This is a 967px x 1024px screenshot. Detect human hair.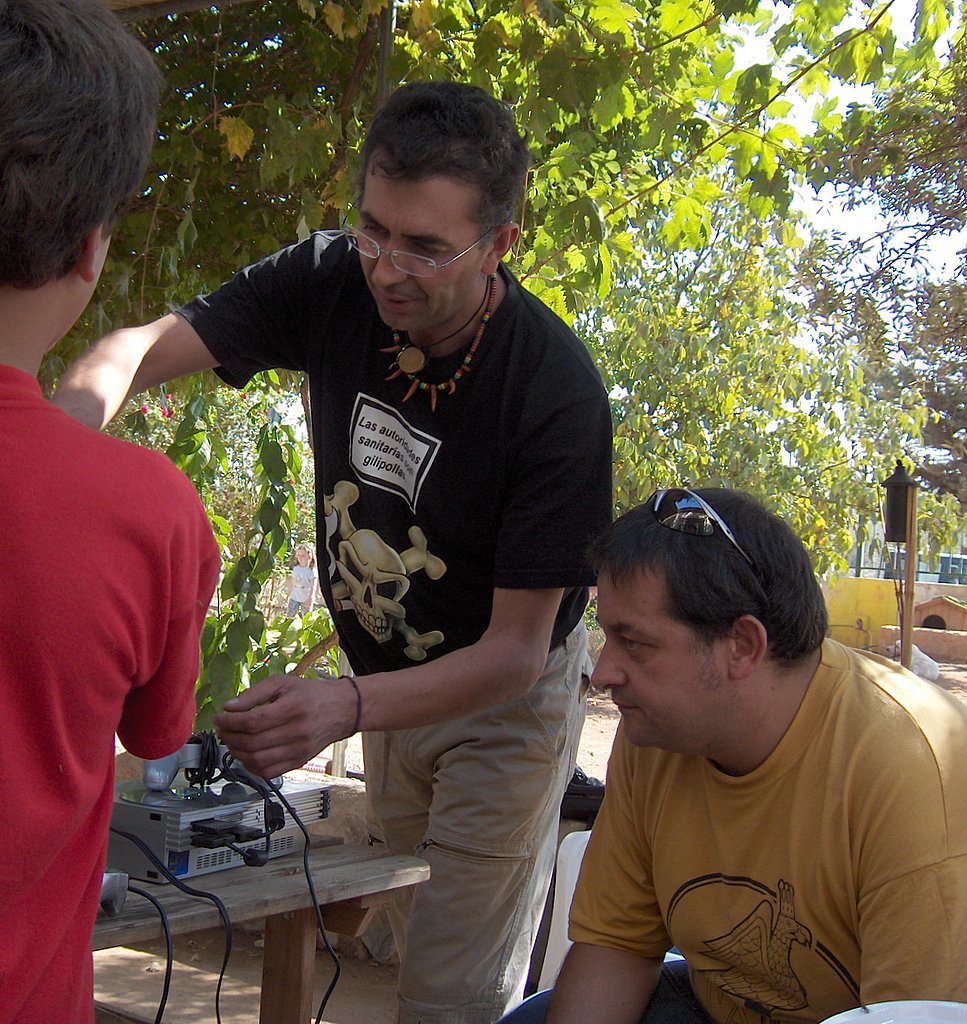
Rect(353, 79, 532, 256).
